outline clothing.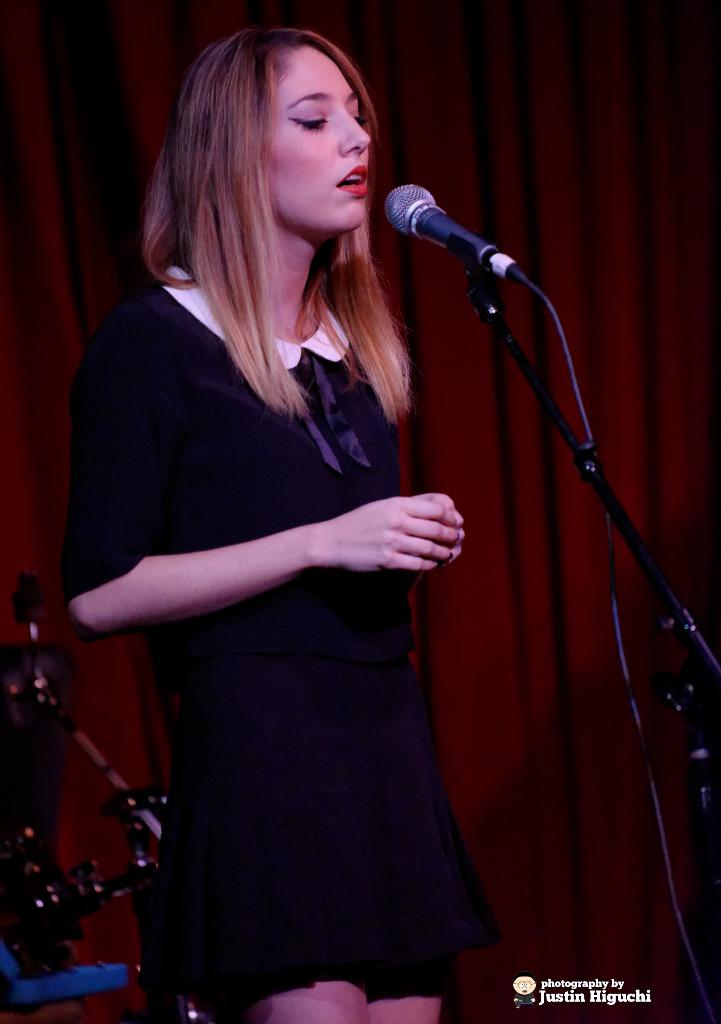
Outline: 90 204 472 942.
